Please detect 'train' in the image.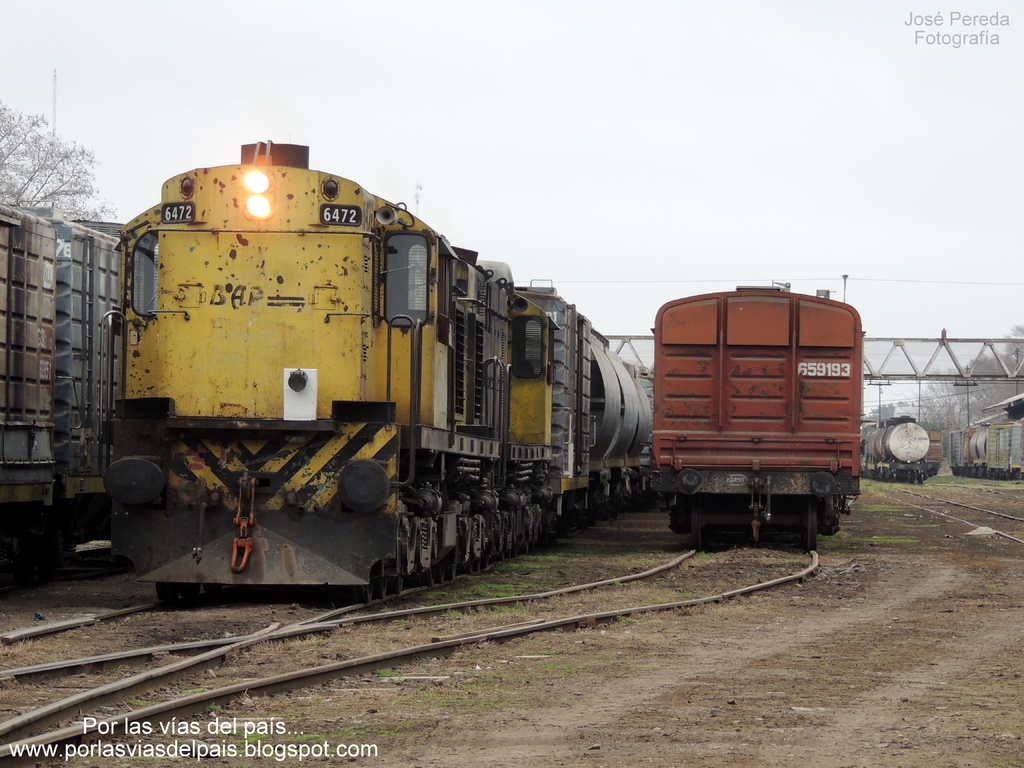
[left=0, top=196, right=127, bottom=577].
